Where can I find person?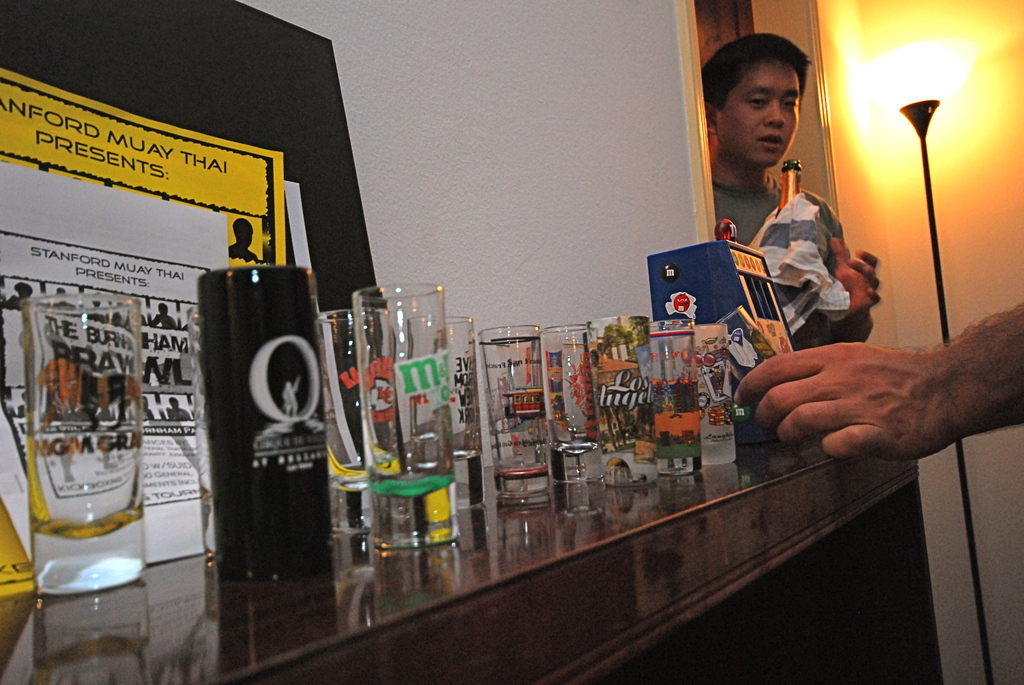
You can find it at x1=717 y1=32 x2=878 y2=344.
